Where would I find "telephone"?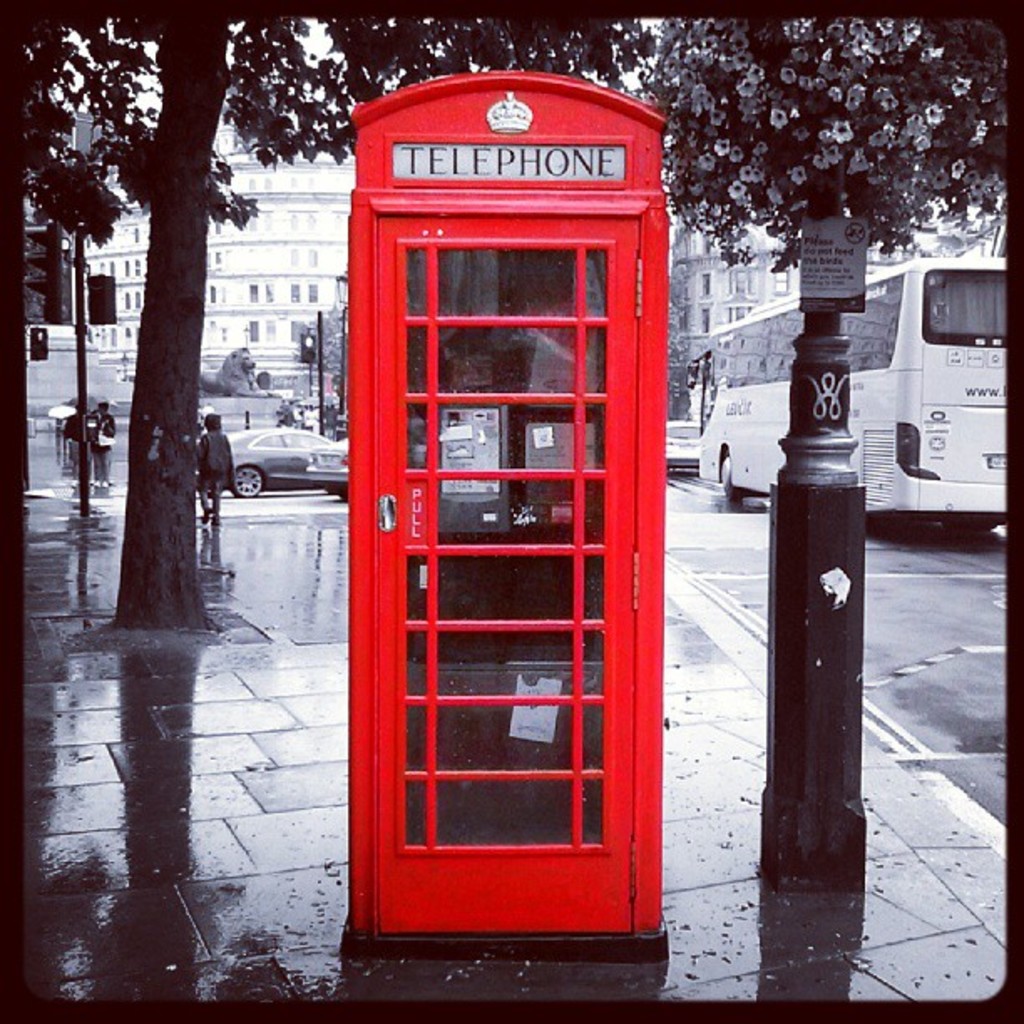
At {"left": 405, "top": 403, "right": 517, "bottom": 535}.
